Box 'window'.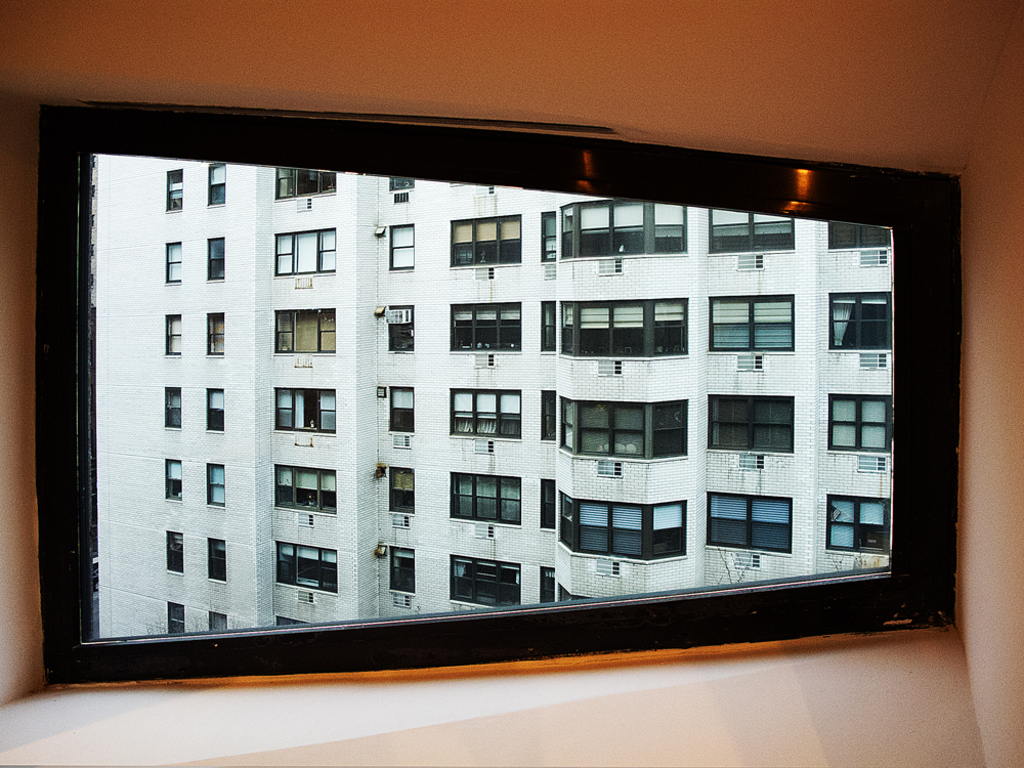
<box>553,484,689,566</box>.
